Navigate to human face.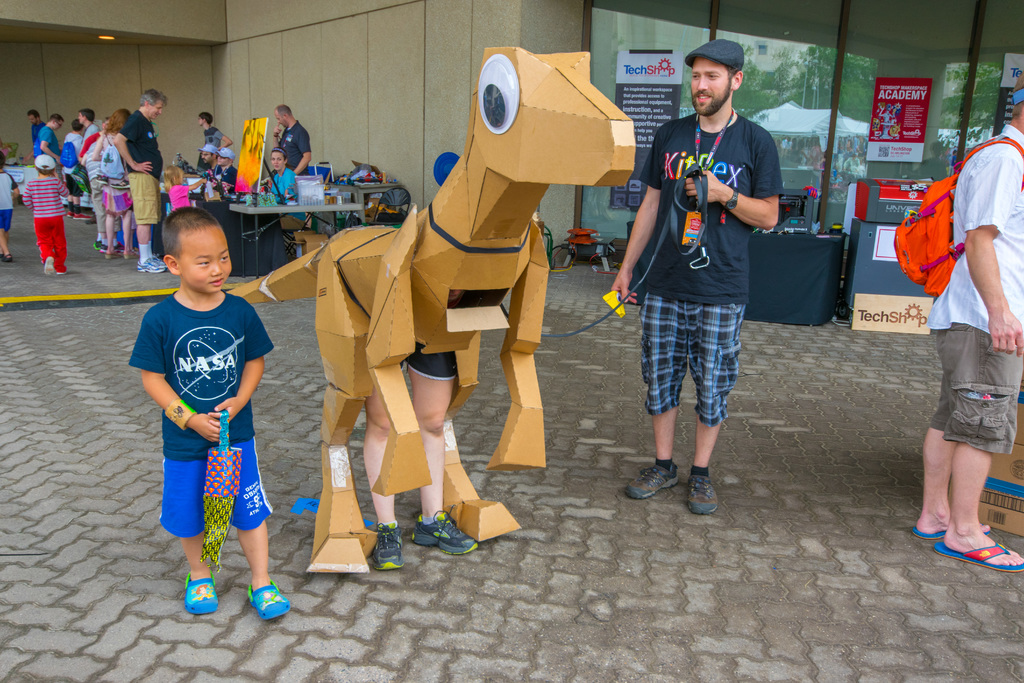
Navigation target: (left=689, top=59, right=728, bottom=119).
